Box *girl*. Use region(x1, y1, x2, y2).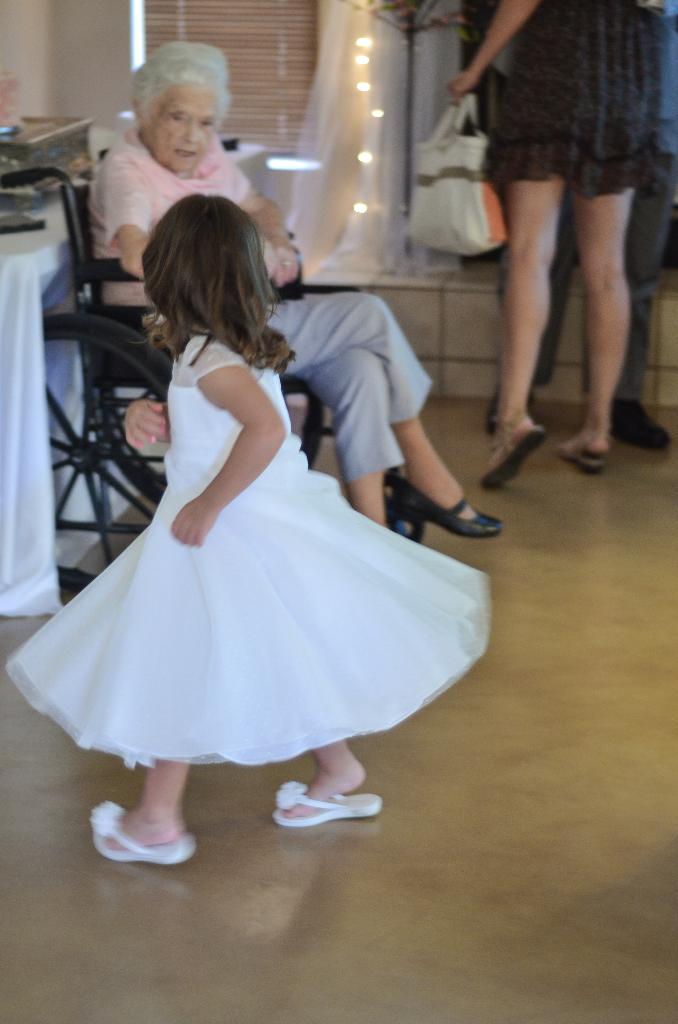
region(6, 189, 492, 863).
